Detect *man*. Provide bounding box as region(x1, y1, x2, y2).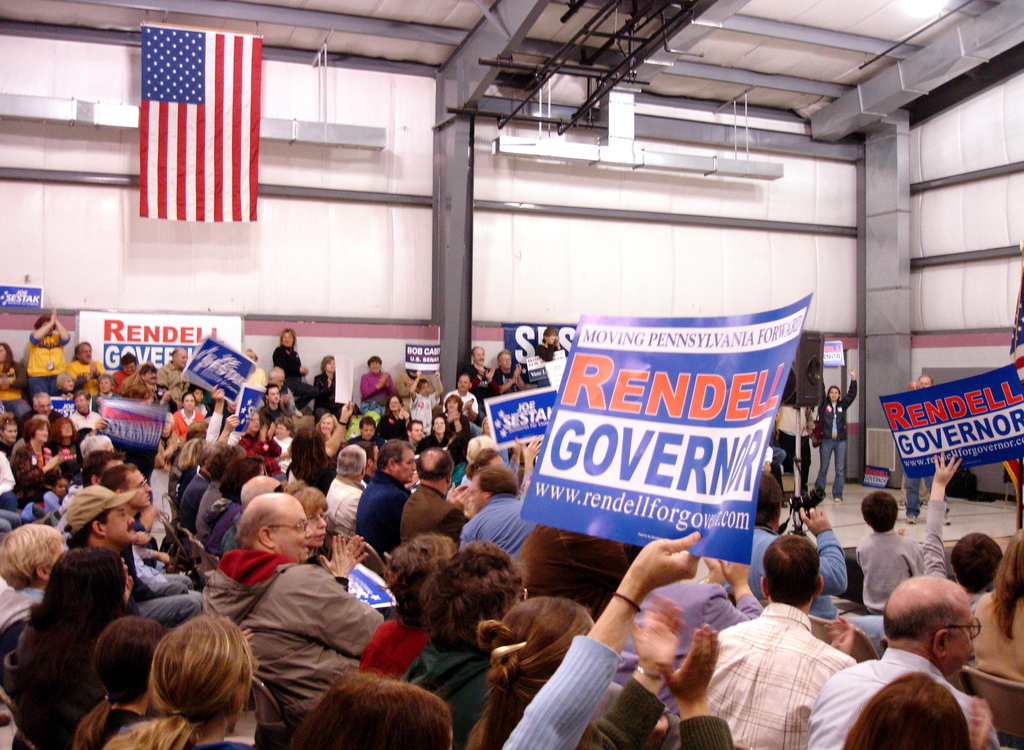
region(443, 372, 480, 418).
